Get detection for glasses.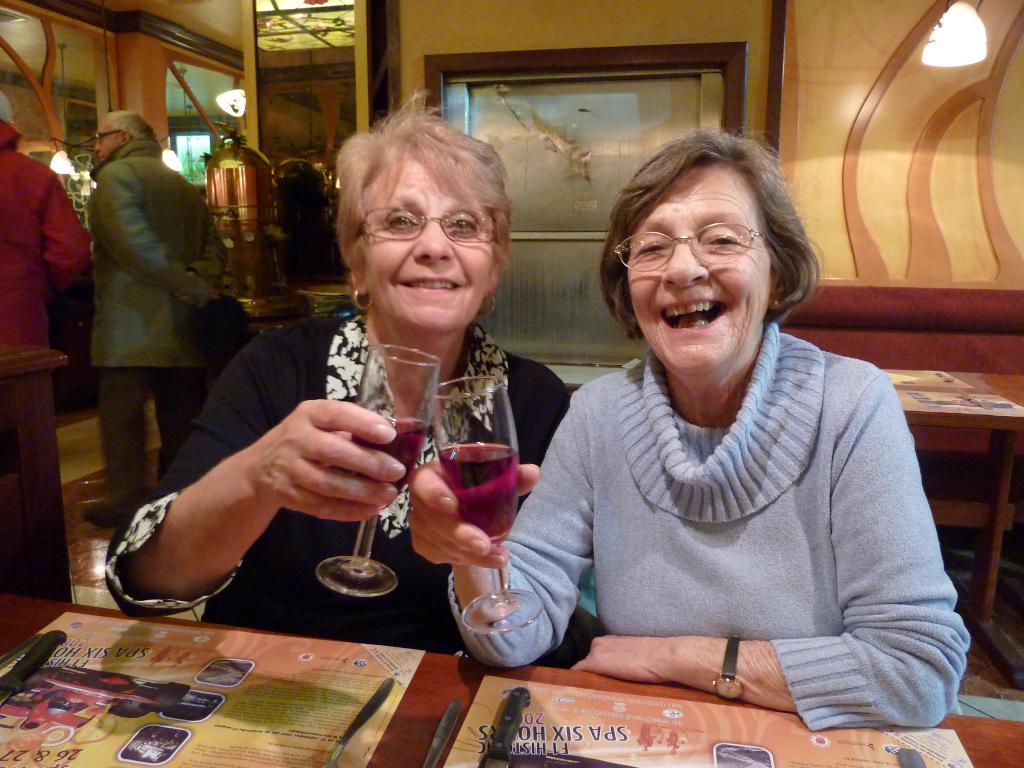
Detection: BBox(348, 200, 508, 250).
